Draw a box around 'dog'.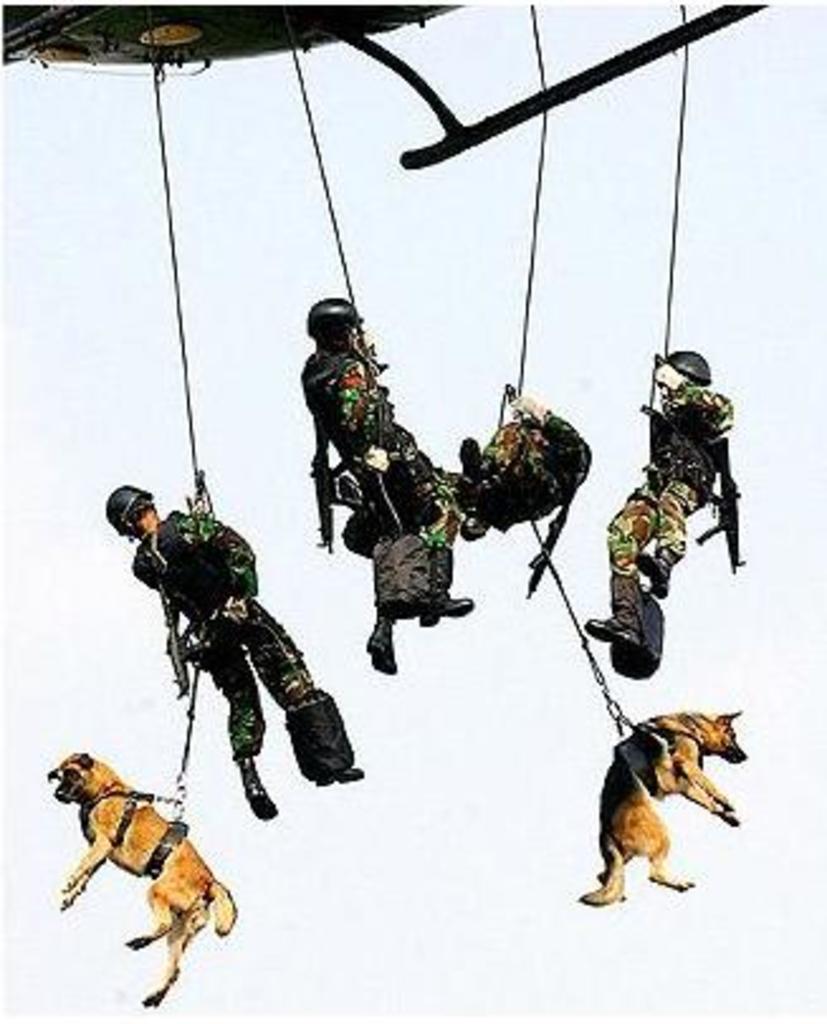
<region>582, 708, 751, 905</region>.
